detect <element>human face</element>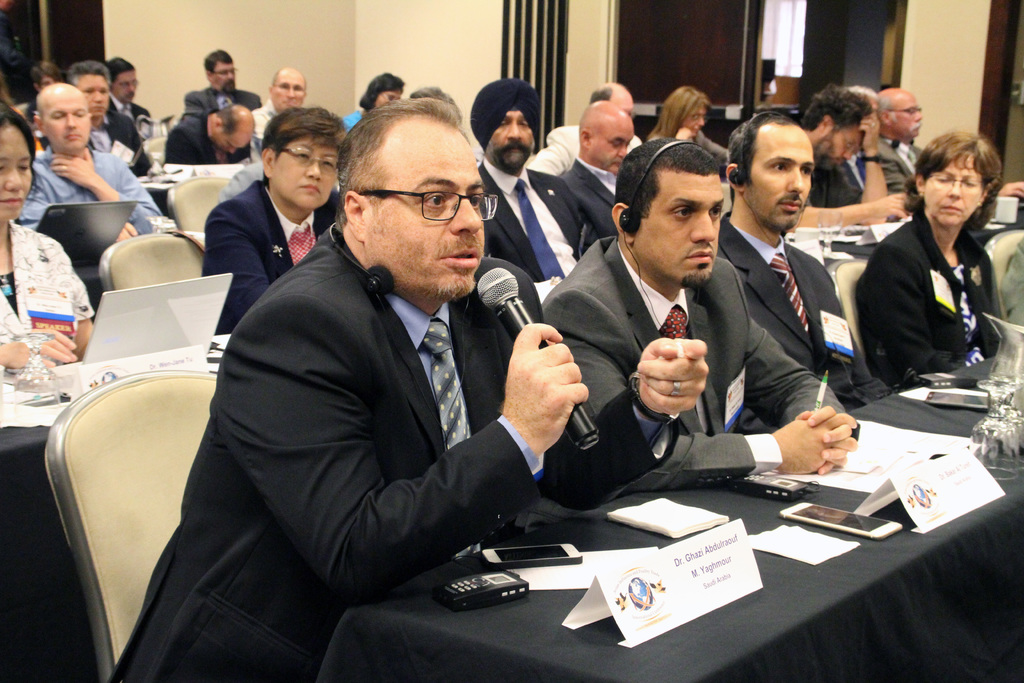
box=[216, 65, 234, 90]
